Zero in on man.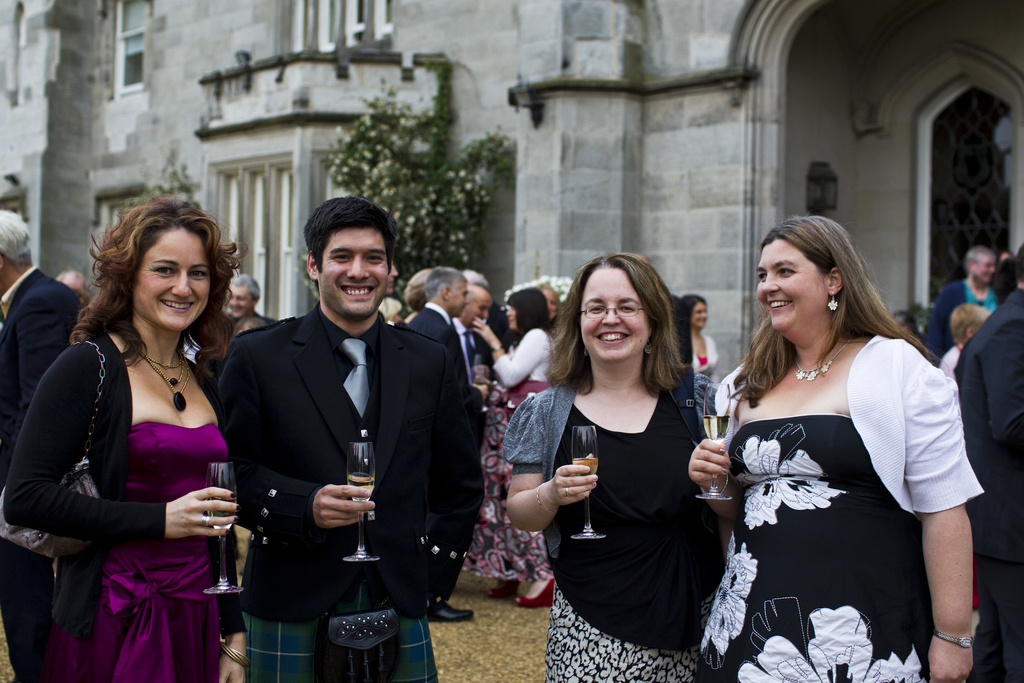
Zeroed in: detection(454, 287, 500, 390).
